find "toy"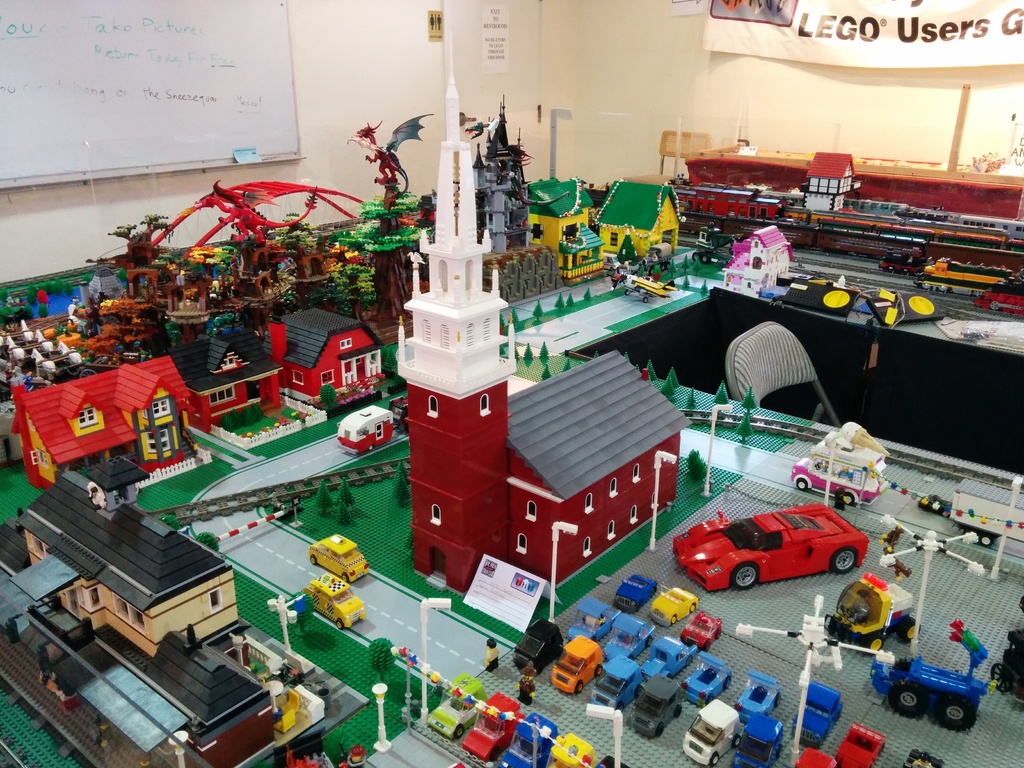
box(473, 93, 563, 302)
